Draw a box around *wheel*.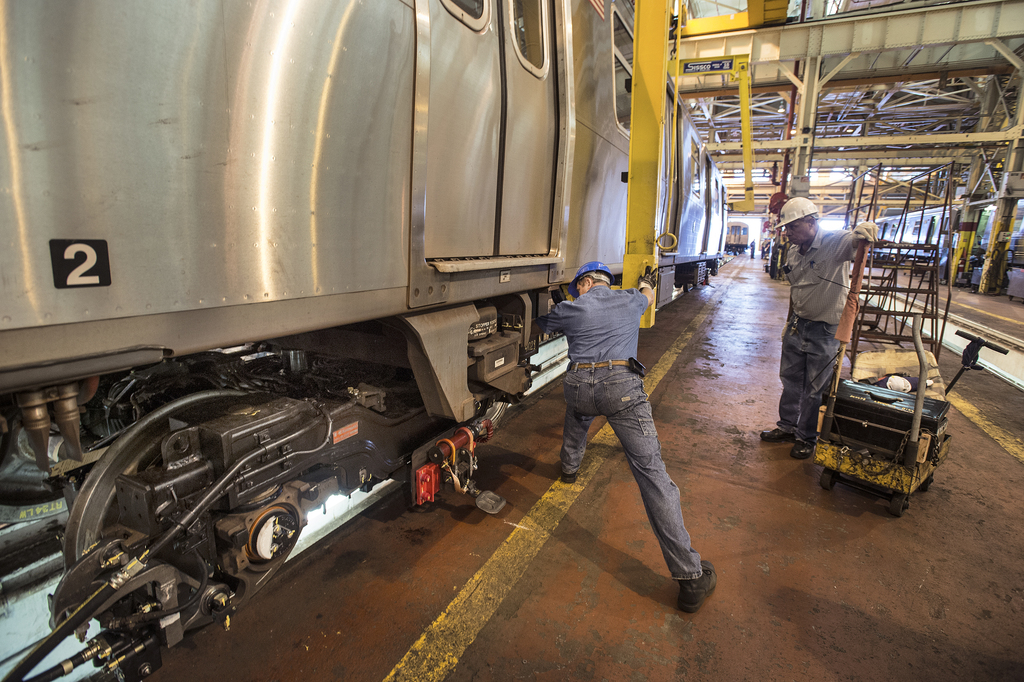
<bbox>920, 473, 932, 492</bbox>.
